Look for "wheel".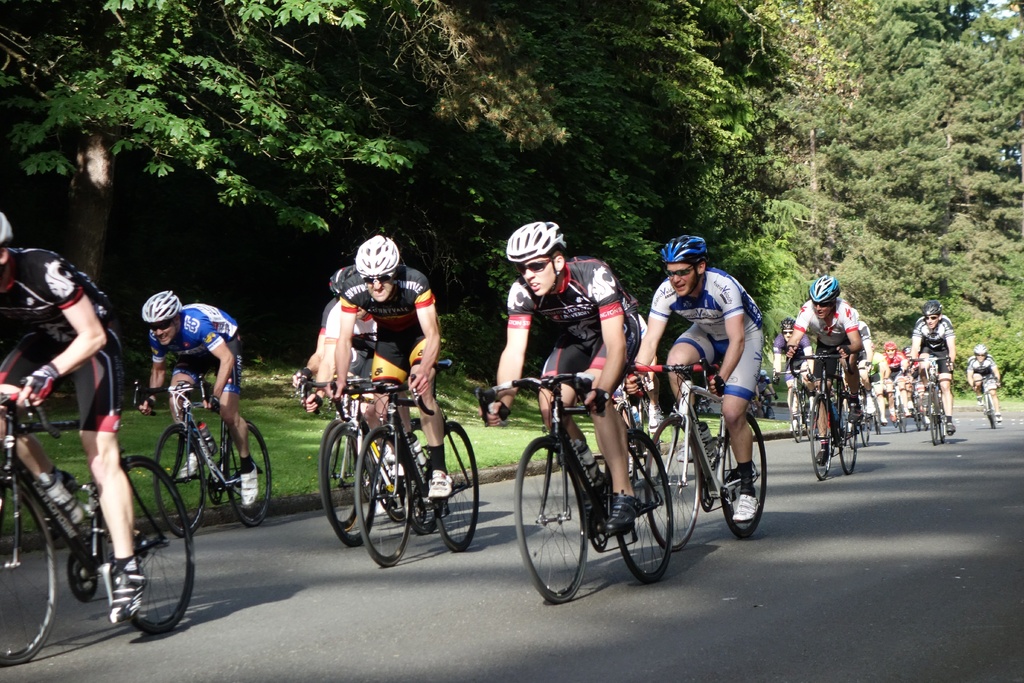
Found: [left=720, top=413, right=767, bottom=537].
